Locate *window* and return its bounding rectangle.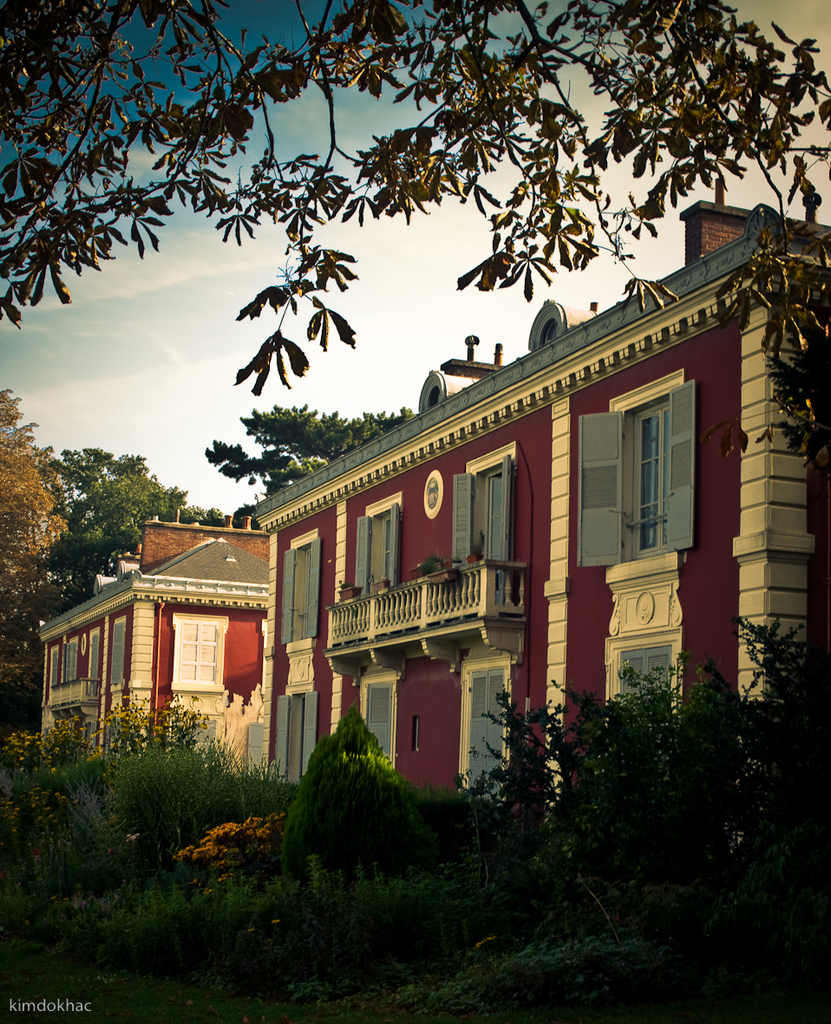
bbox=(611, 648, 681, 718).
